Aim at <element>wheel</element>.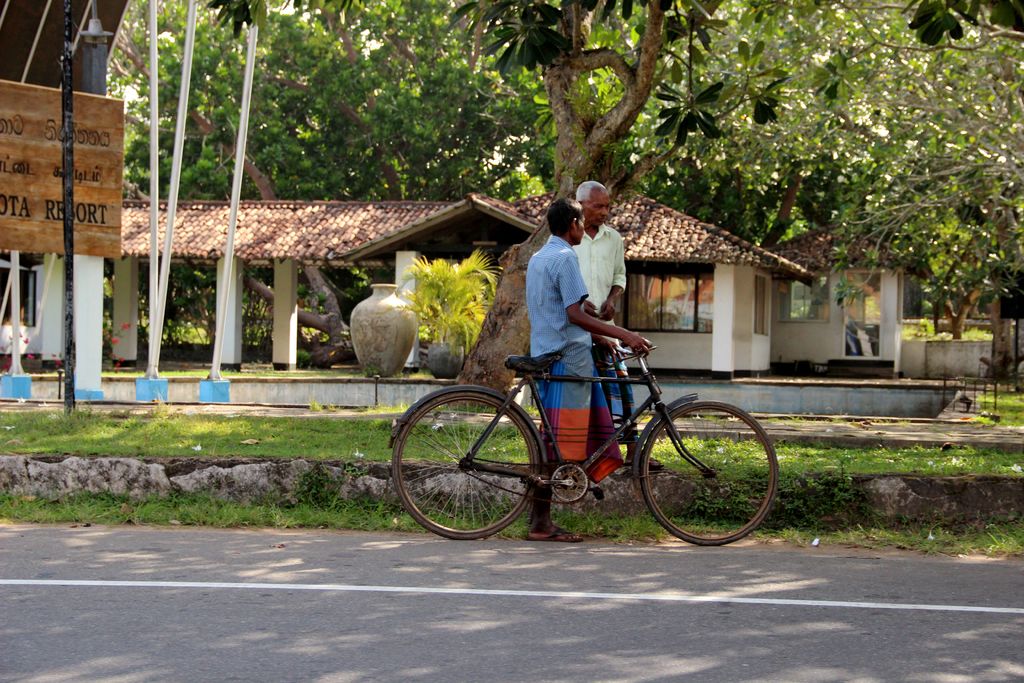
Aimed at box=[636, 398, 778, 549].
